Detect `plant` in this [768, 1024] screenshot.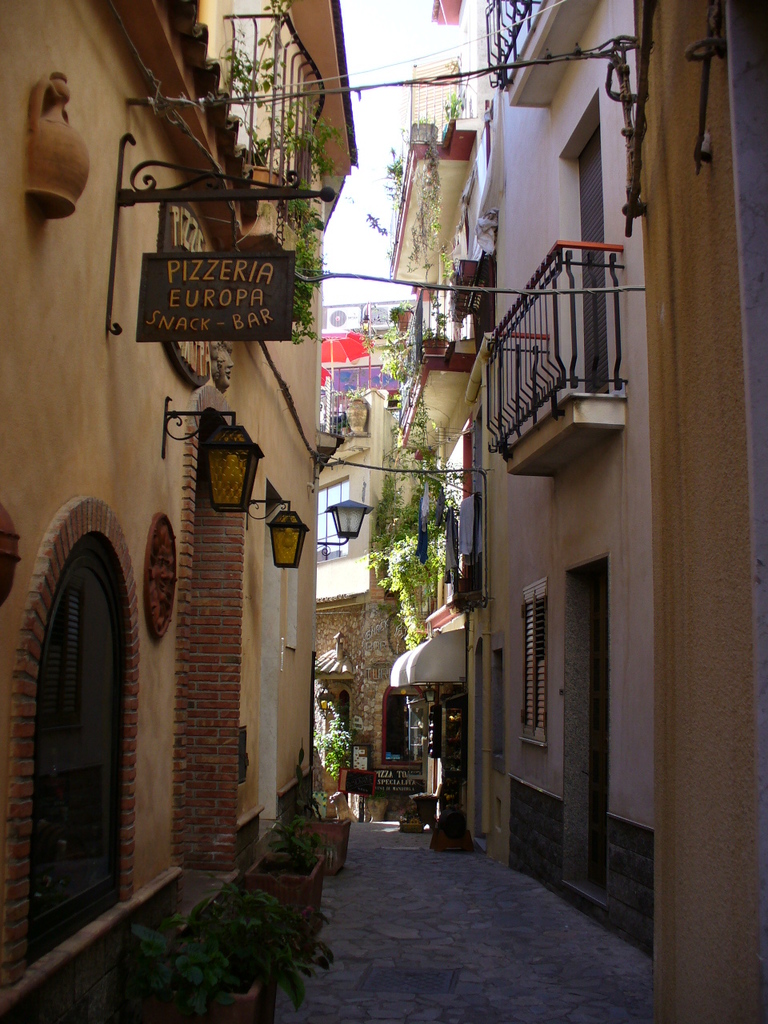
Detection: locate(383, 322, 424, 390).
